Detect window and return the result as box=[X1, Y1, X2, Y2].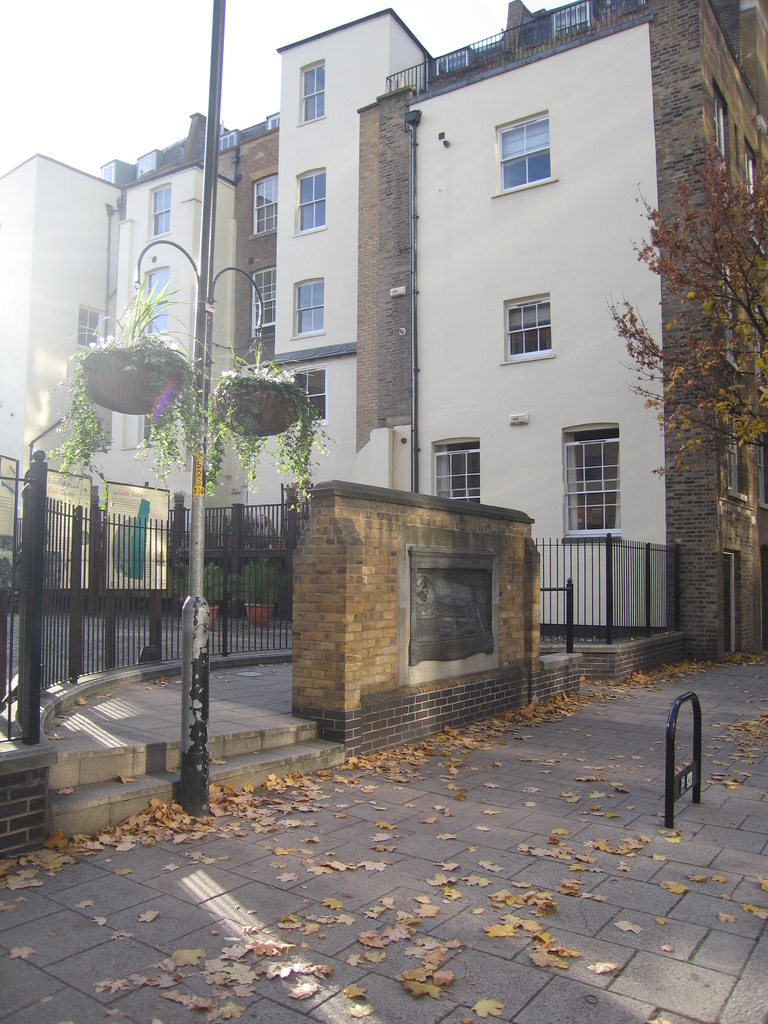
box=[721, 263, 746, 372].
